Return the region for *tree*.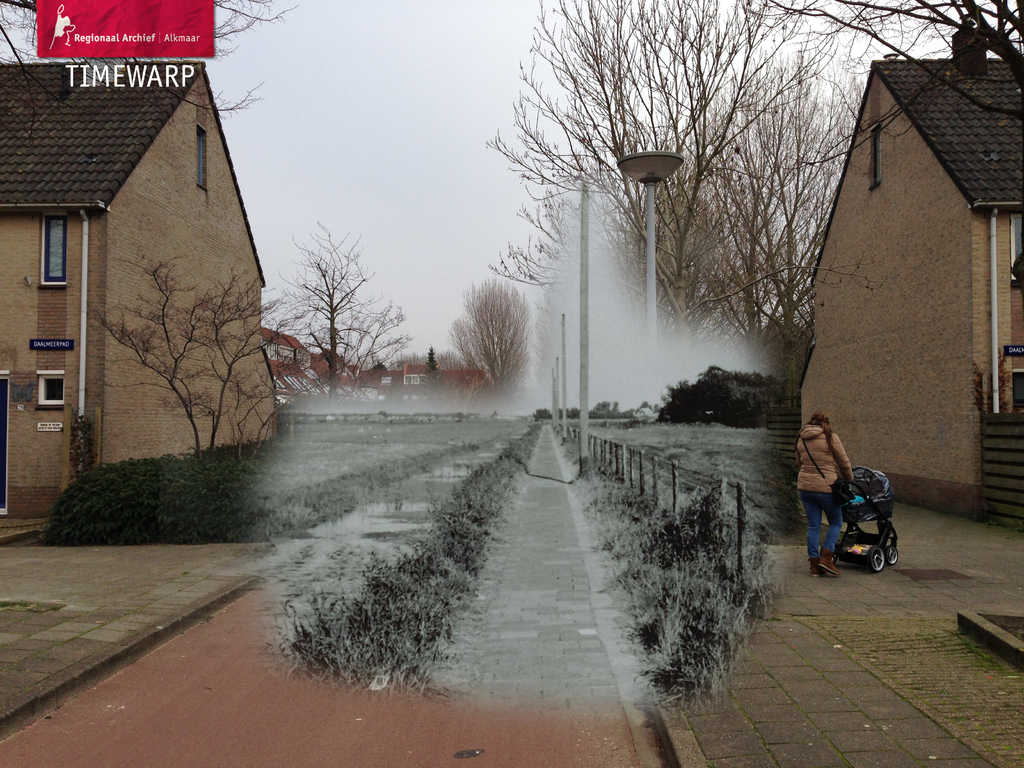
(0,0,297,143).
